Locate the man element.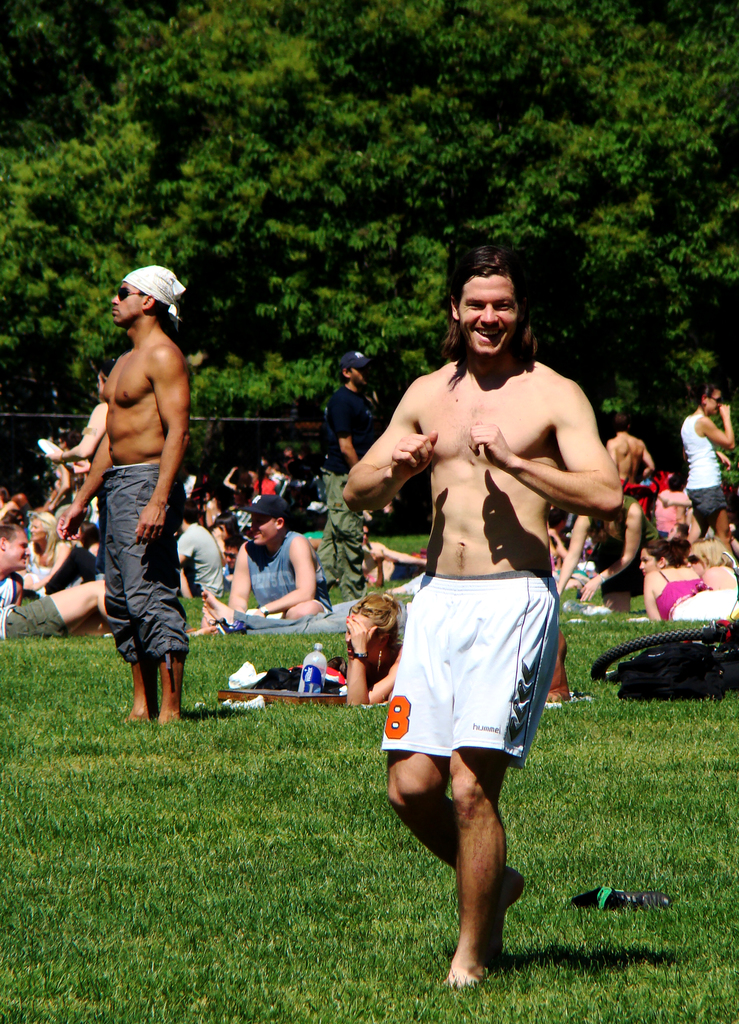
Element bbox: detection(333, 241, 631, 991).
